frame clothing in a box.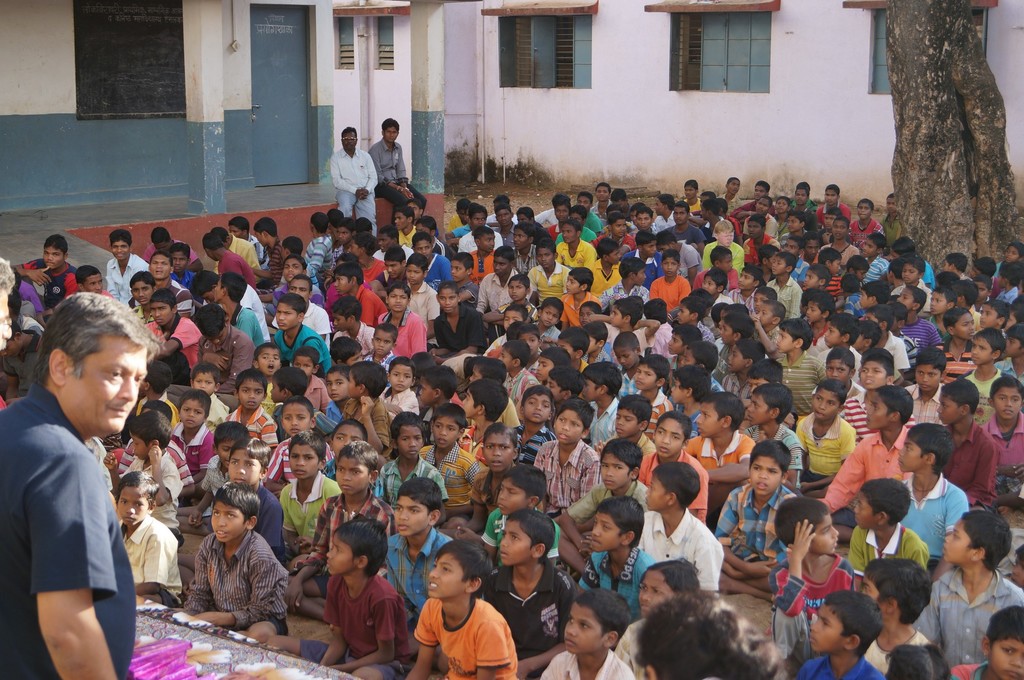
locate(294, 298, 330, 327).
